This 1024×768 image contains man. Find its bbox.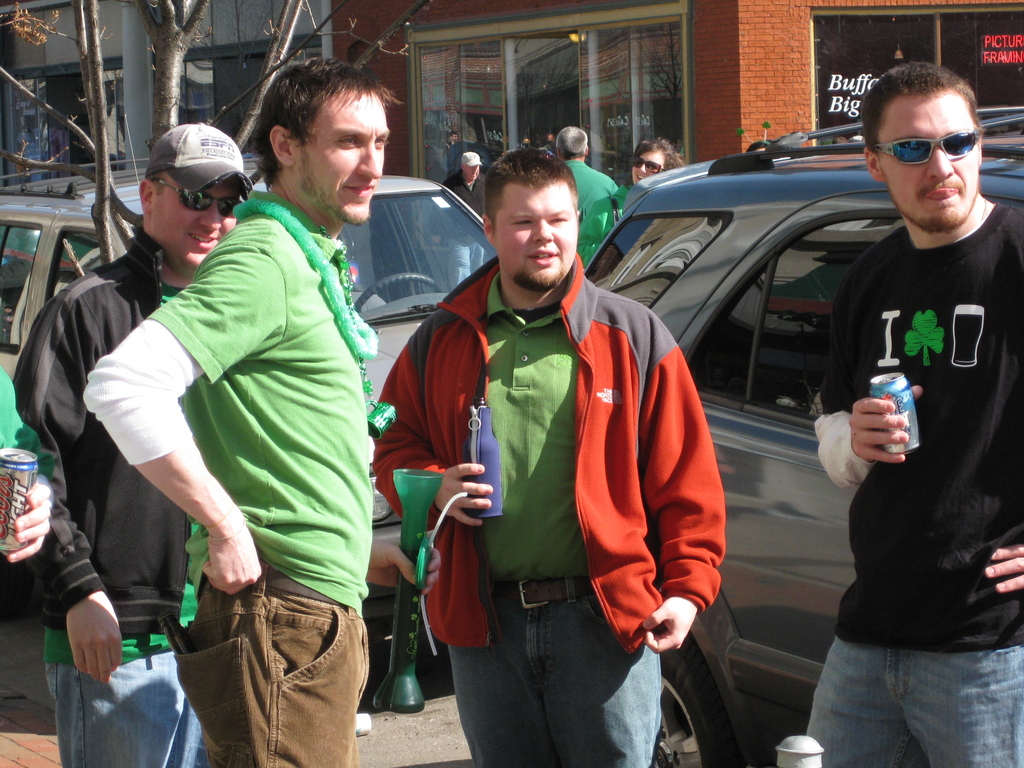
(435, 152, 494, 292).
